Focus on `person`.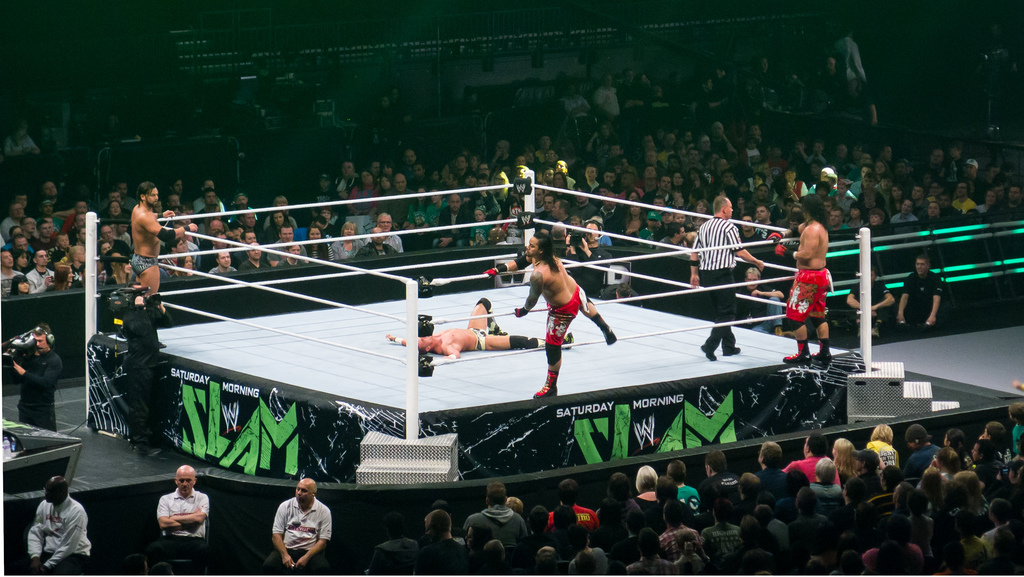
Focused at 846,263,889,343.
